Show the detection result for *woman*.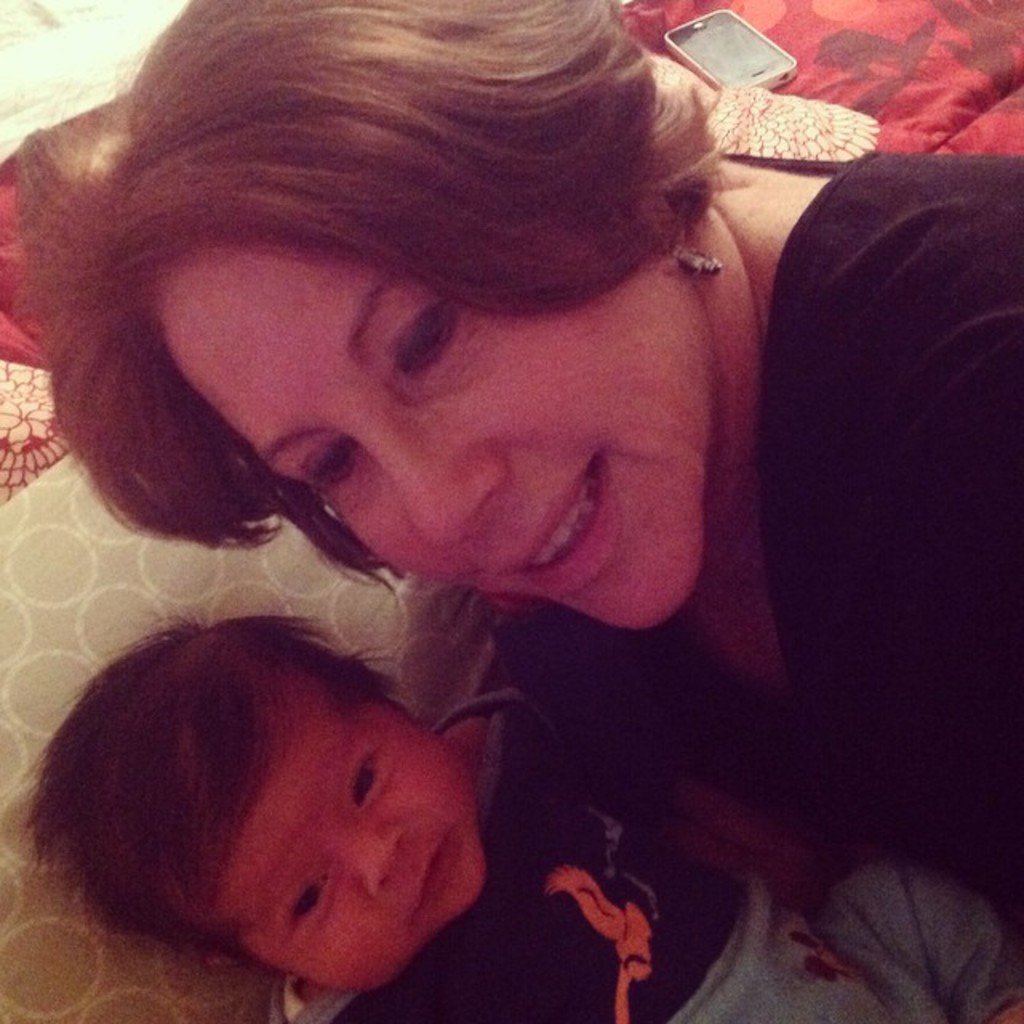
detection(0, 0, 1022, 894).
